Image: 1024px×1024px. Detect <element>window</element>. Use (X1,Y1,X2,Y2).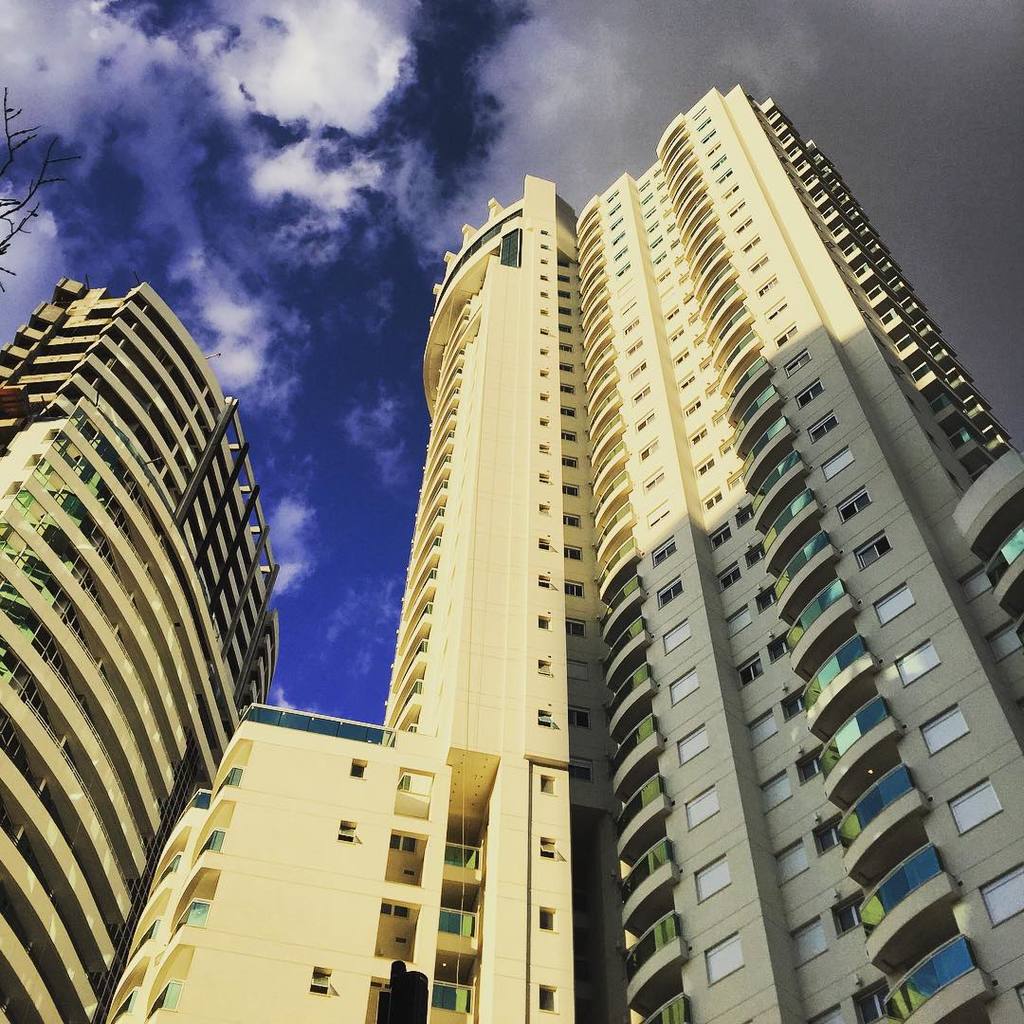
(809,414,840,444).
